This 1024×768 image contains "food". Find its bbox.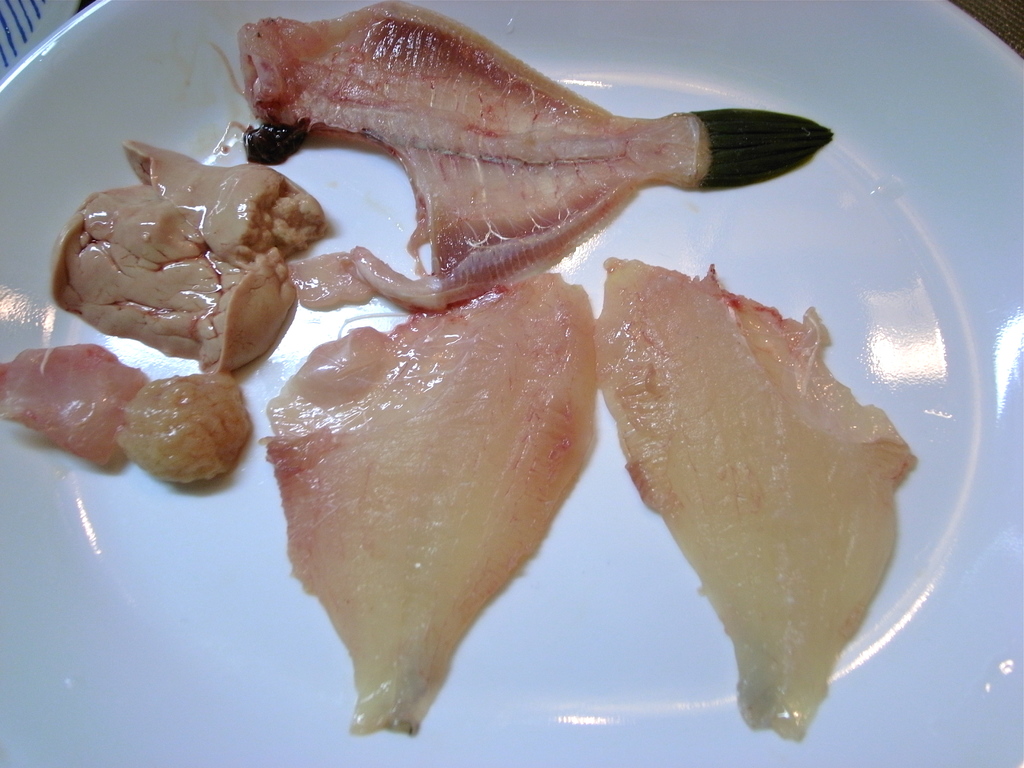
[235,0,712,312].
